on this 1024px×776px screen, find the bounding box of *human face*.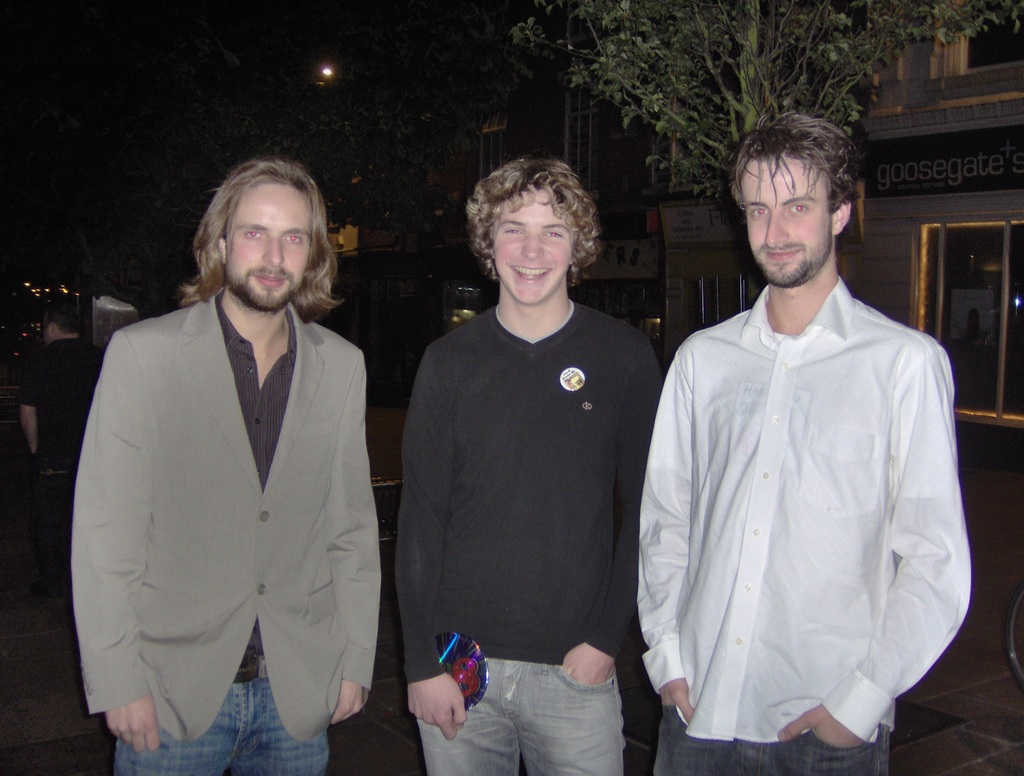
Bounding box: 742 156 833 286.
